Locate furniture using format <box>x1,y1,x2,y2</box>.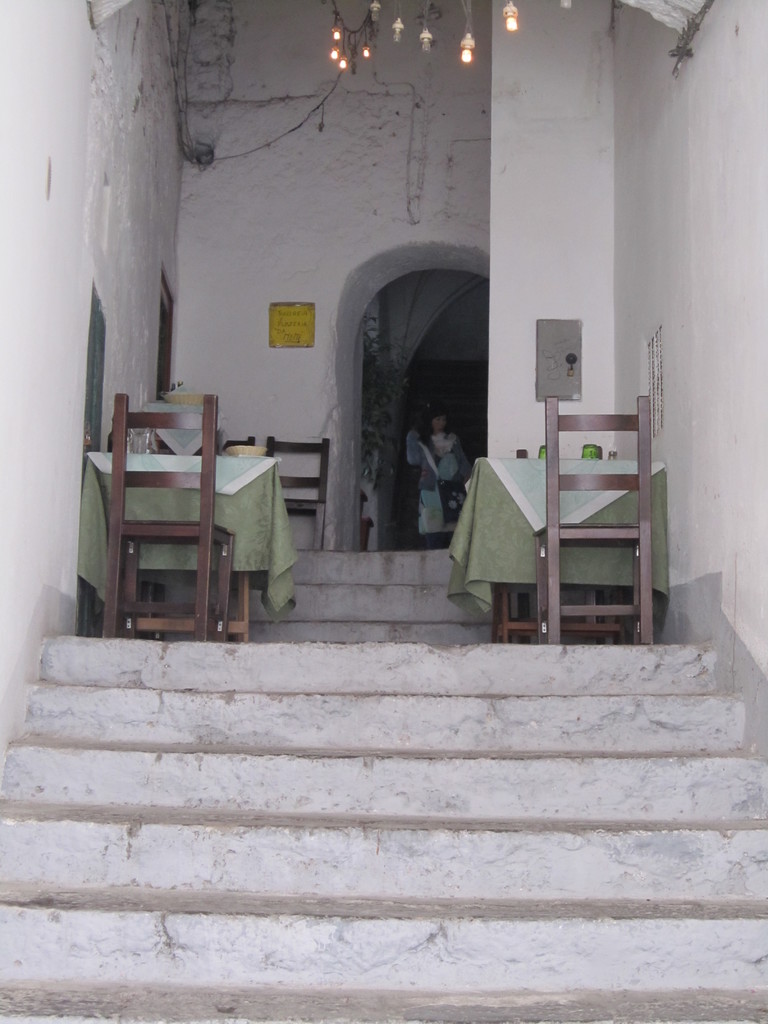
<box>76,452,298,643</box>.
